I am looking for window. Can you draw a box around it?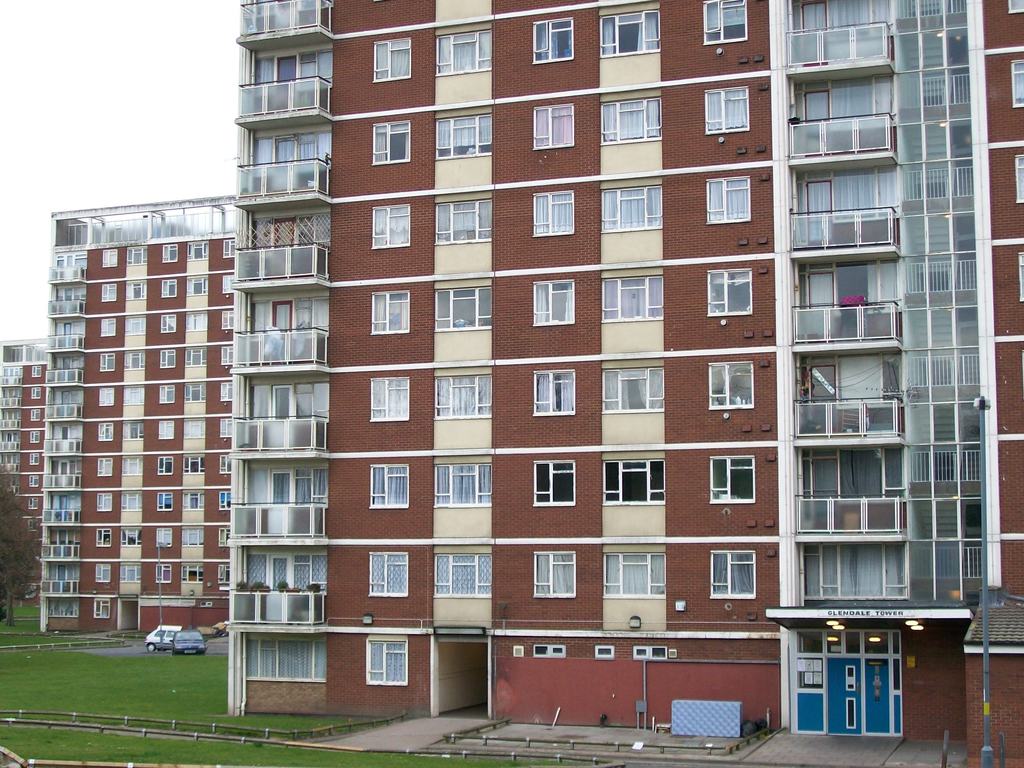
Sure, the bounding box is Rect(532, 368, 580, 417).
